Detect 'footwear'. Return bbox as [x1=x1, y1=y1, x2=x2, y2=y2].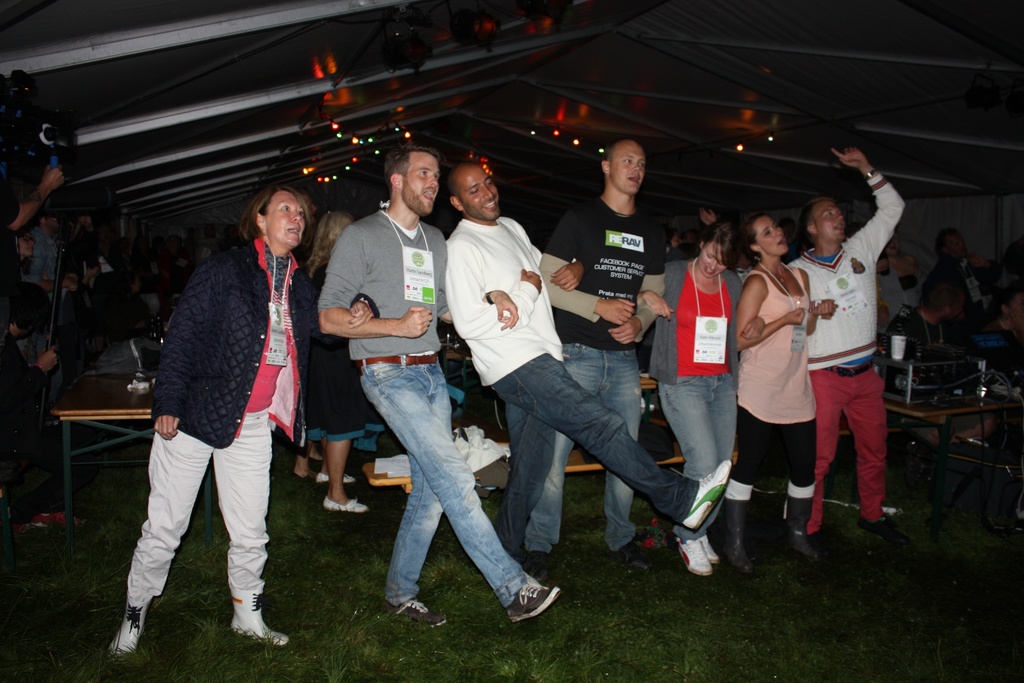
[x1=492, y1=557, x2=556, y2=635].
